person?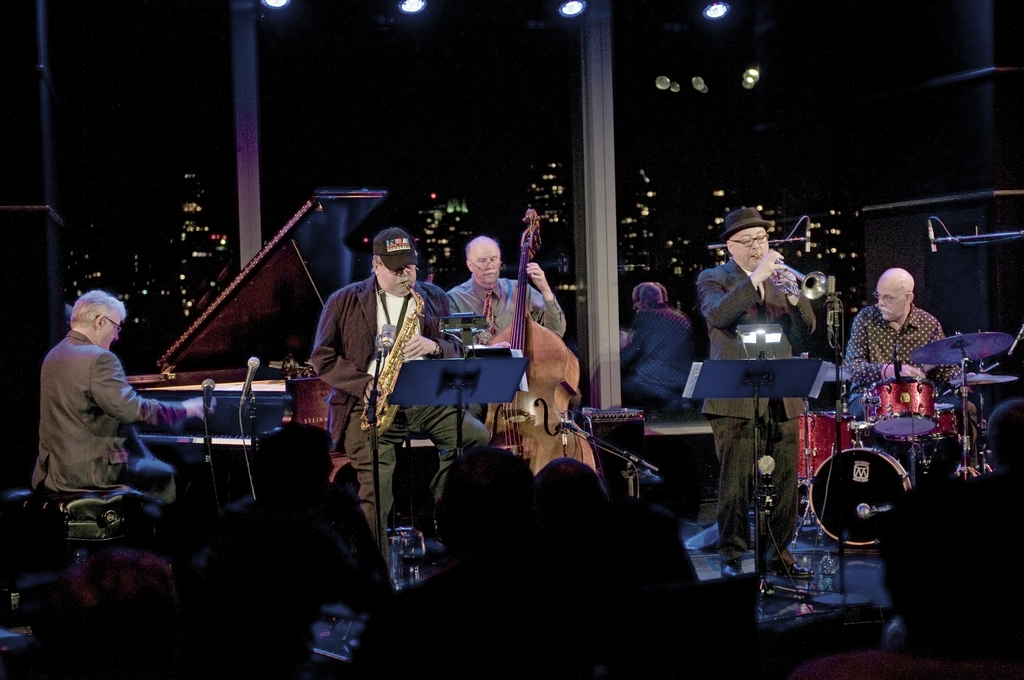
x1=440, y1=232, x2=568, y2=340
